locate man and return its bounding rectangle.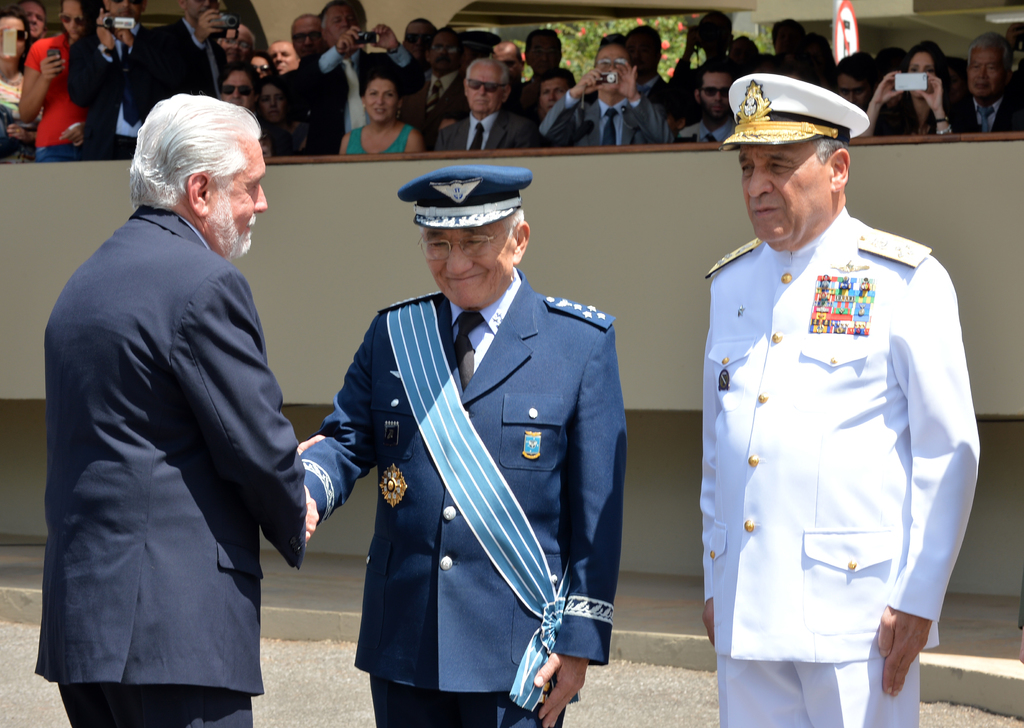
region(36, 93, 316, 727).
